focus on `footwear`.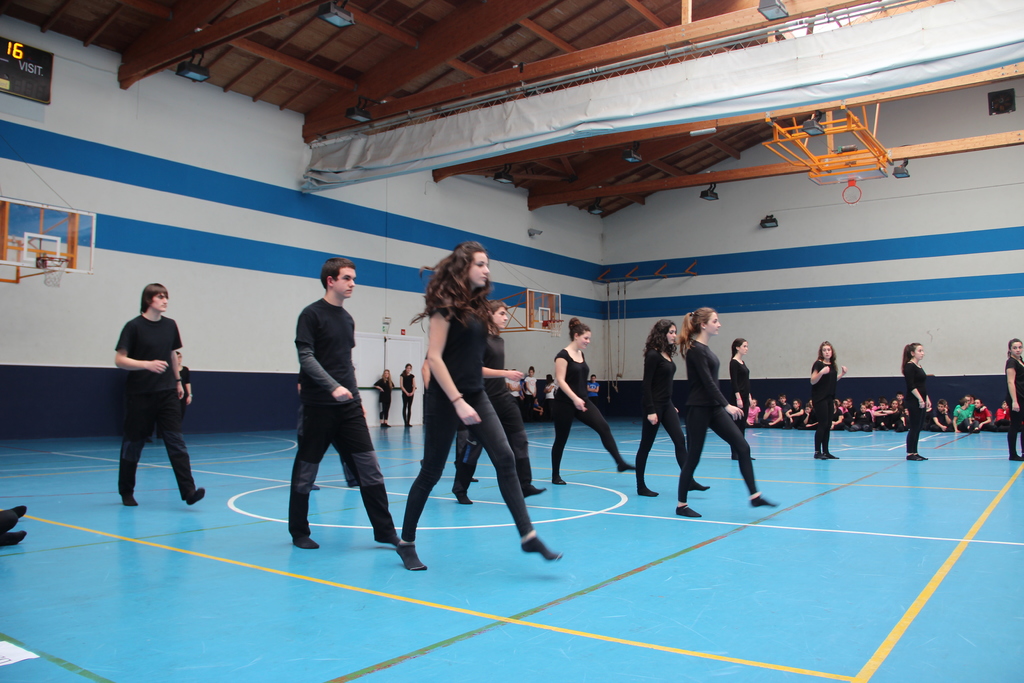
Focused at locate(689, 477, 710, 491).
